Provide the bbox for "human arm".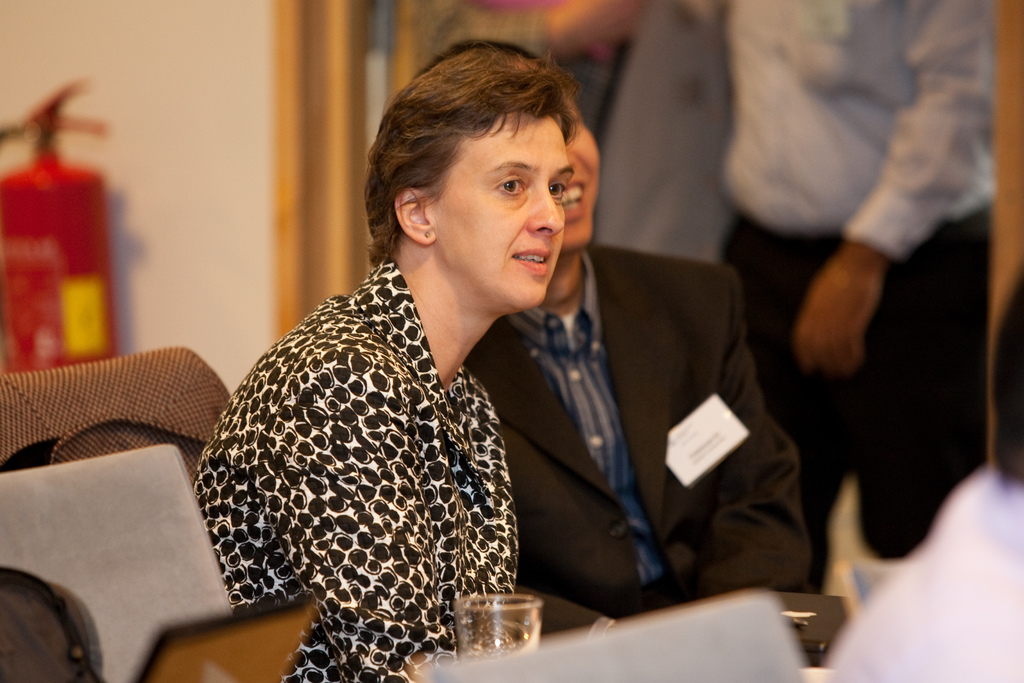
<box>255,345,461,682</box>.
